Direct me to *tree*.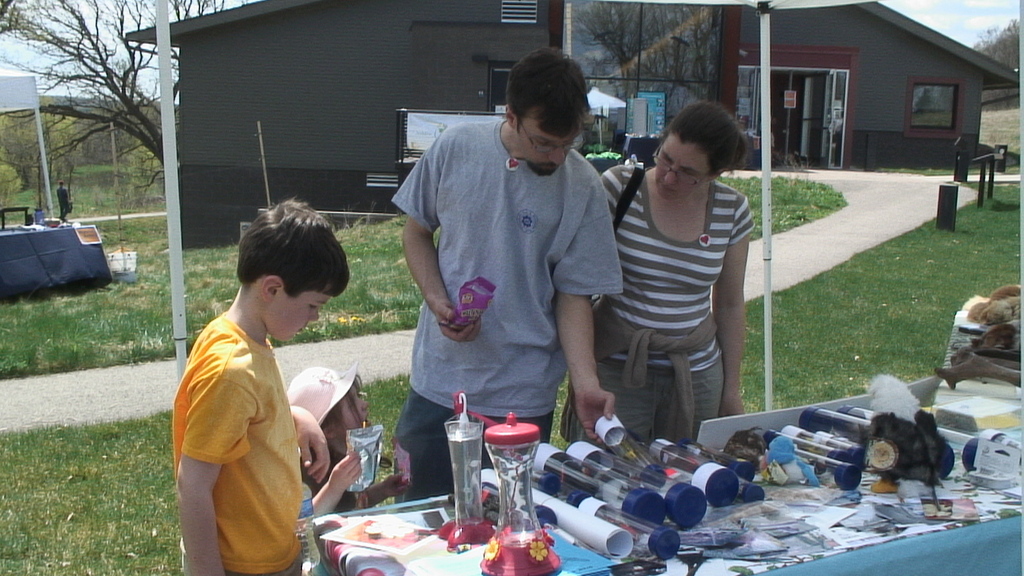
Direction: bbox(979, 9, 1023, 71).
